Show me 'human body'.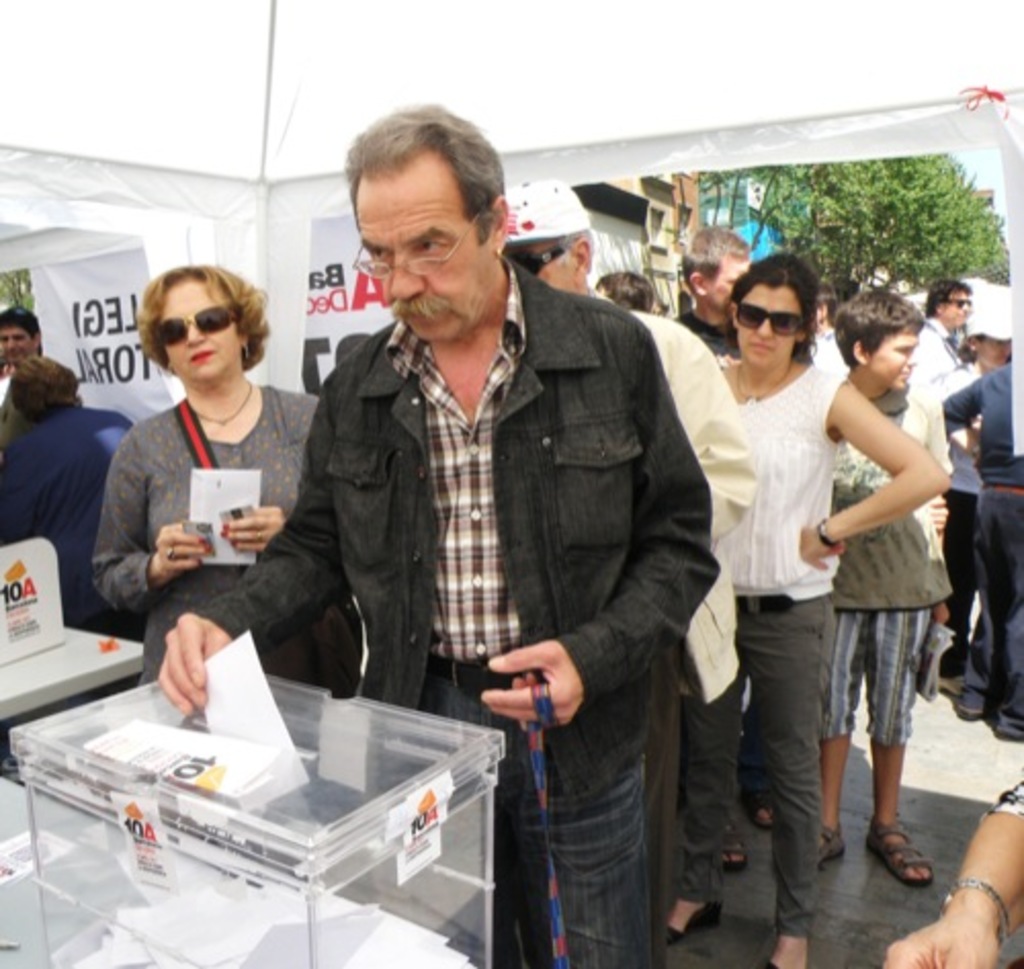
'human body' is here: 918 291 963 545.
